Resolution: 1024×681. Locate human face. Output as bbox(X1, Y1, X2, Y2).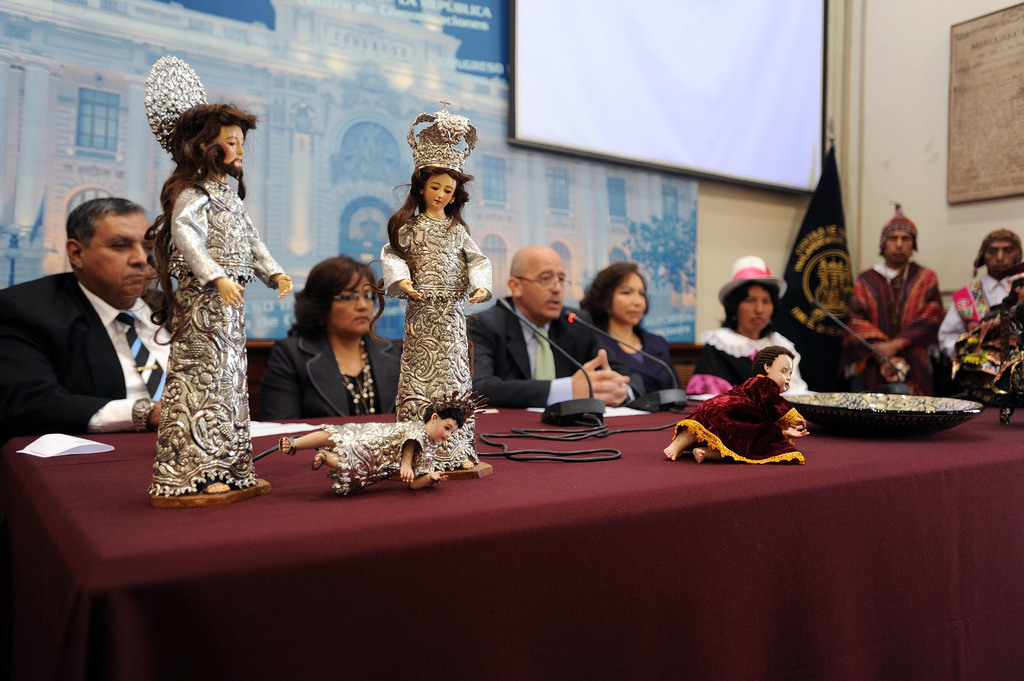
bbox(767, 355, 797, 399).
